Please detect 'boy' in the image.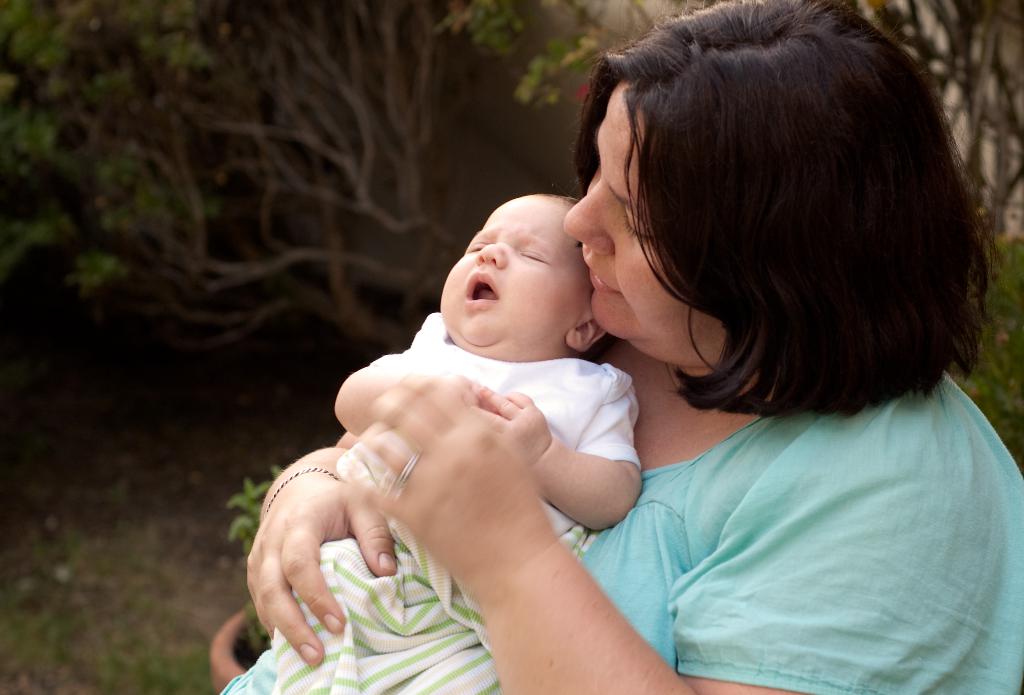
255 167 689 677.
